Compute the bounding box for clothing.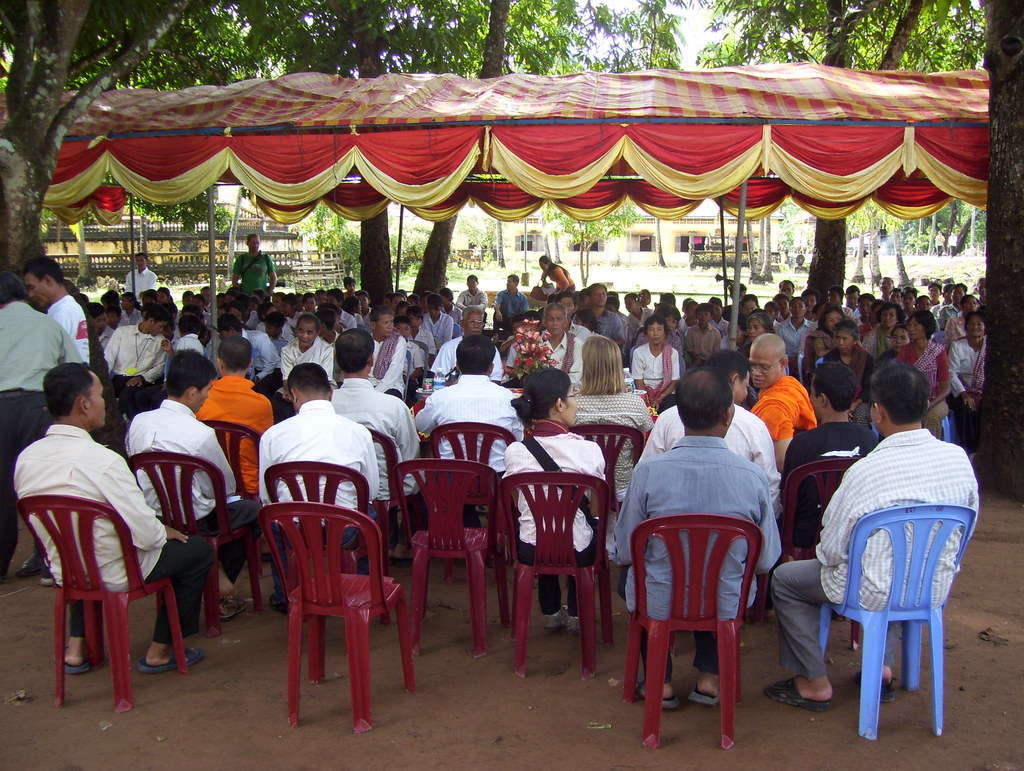
<region>67, 538, 201, 658</region>.
